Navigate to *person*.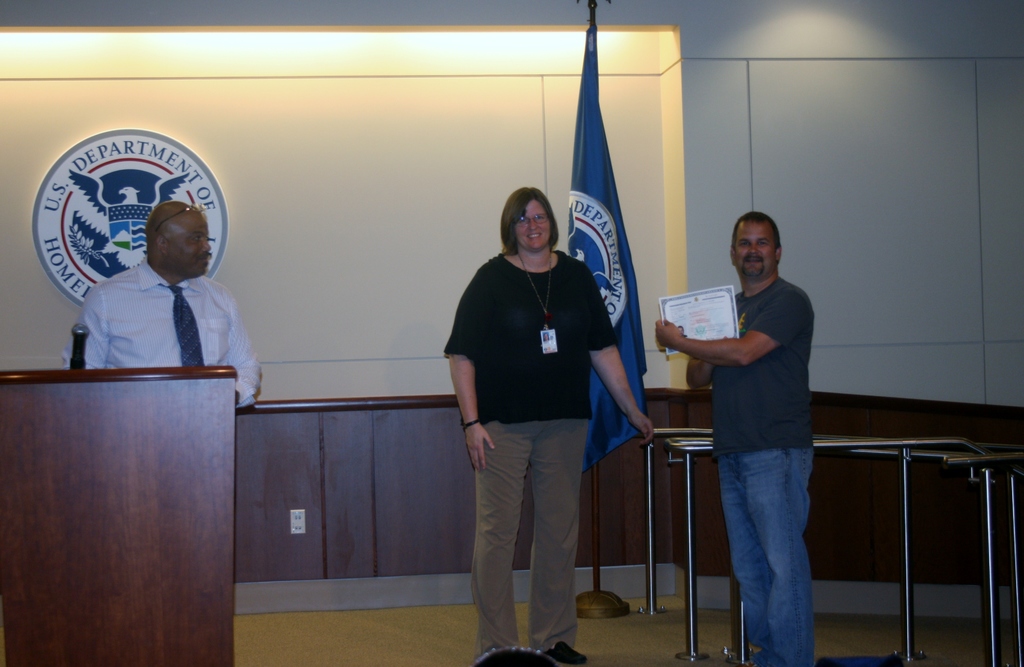
Navigation target: box(653, 213, 819, 666).
